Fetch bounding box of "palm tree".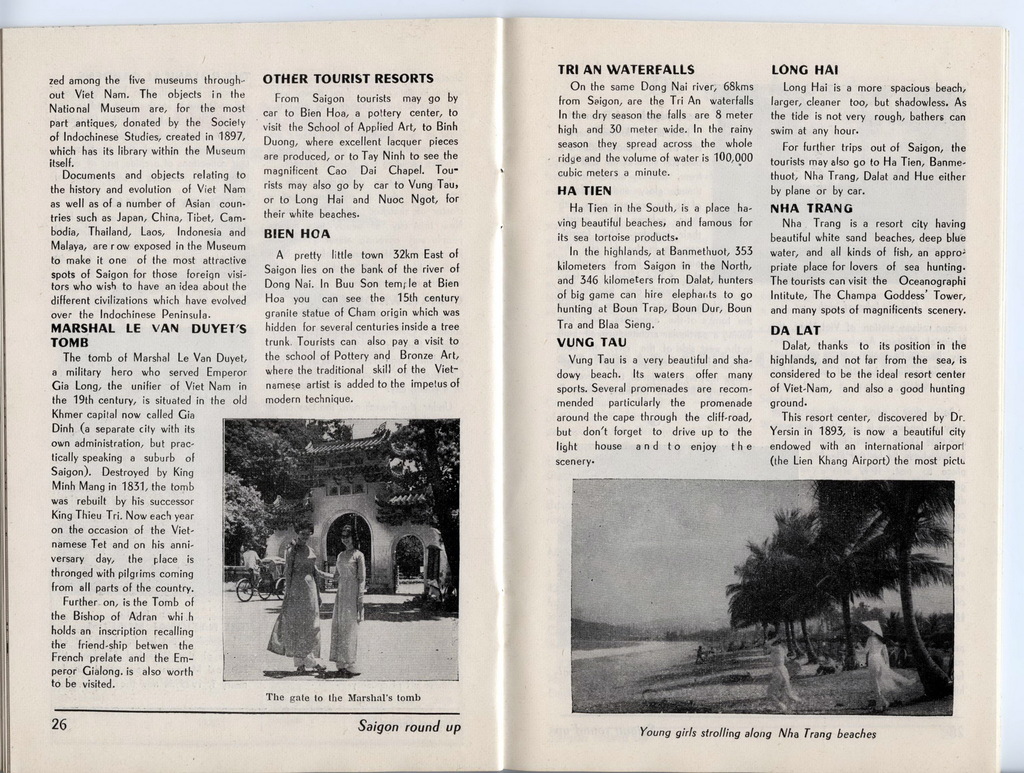
Bbox: detection(726, 476, 949, 695).
